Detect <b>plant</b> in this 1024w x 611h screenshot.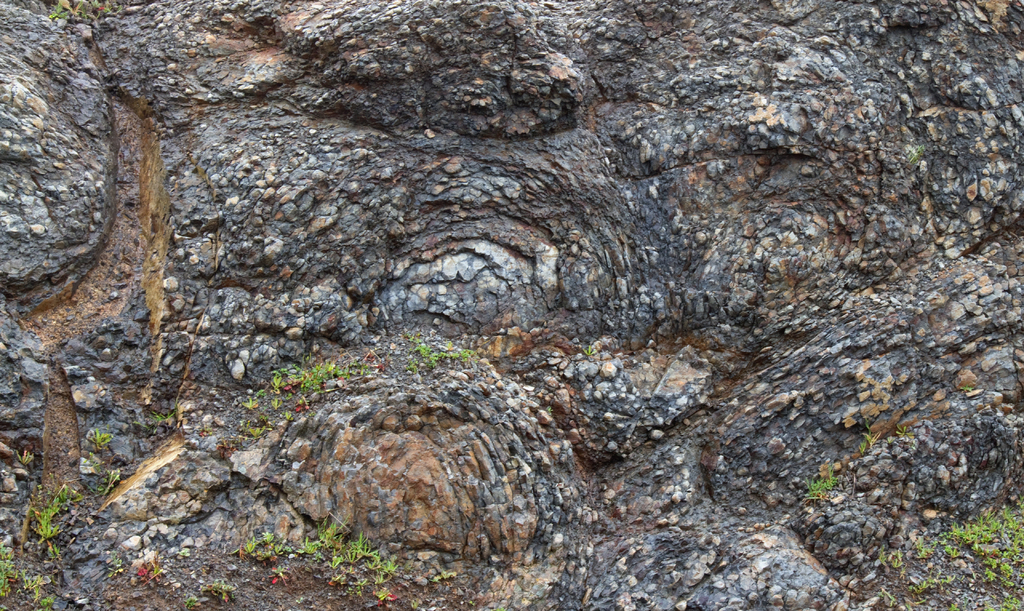
Detection: BBox(84, 464, 118, 500).
